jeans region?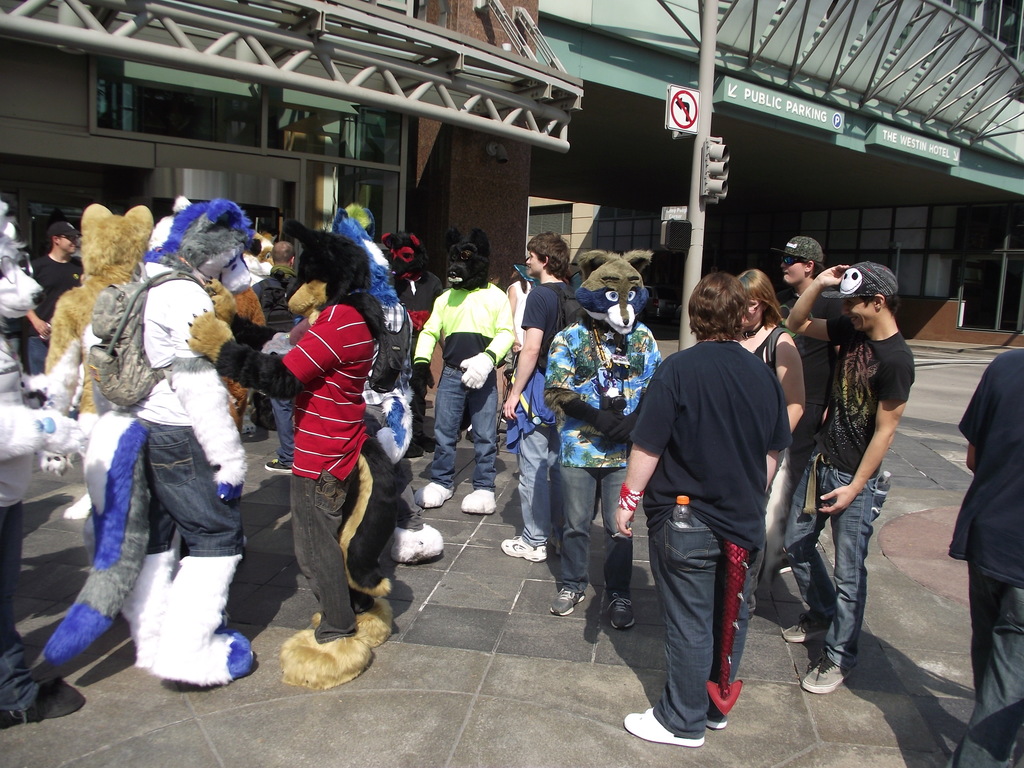
pyautogui.locateOnScreen(432, 366, 499, 490)
